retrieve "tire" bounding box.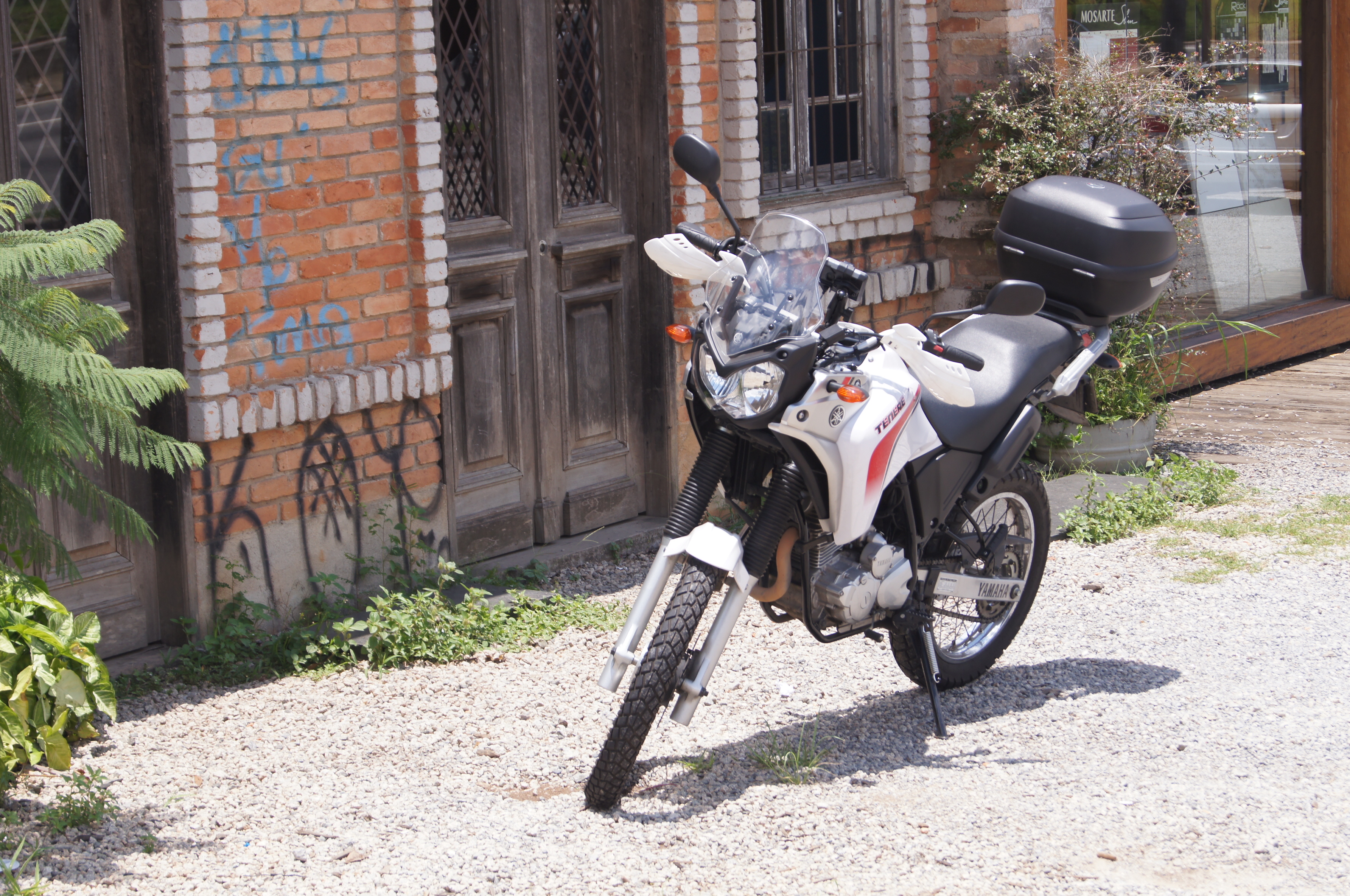
Bounding box: 339,174,398,268.
